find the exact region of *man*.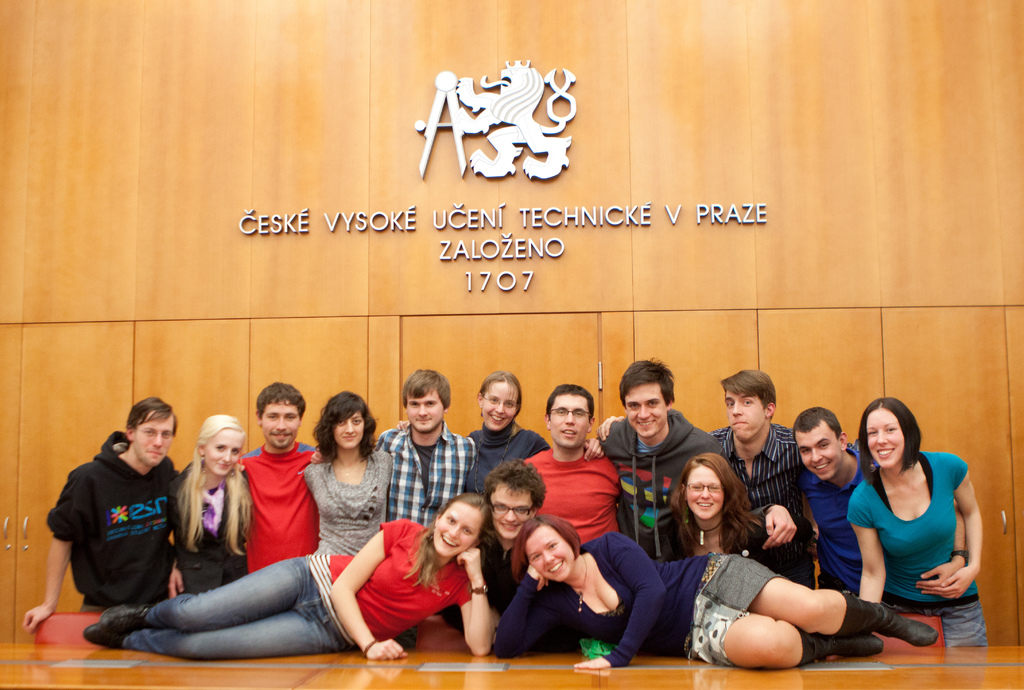
Exact region: l=520, t=382, r=623, b=548.
